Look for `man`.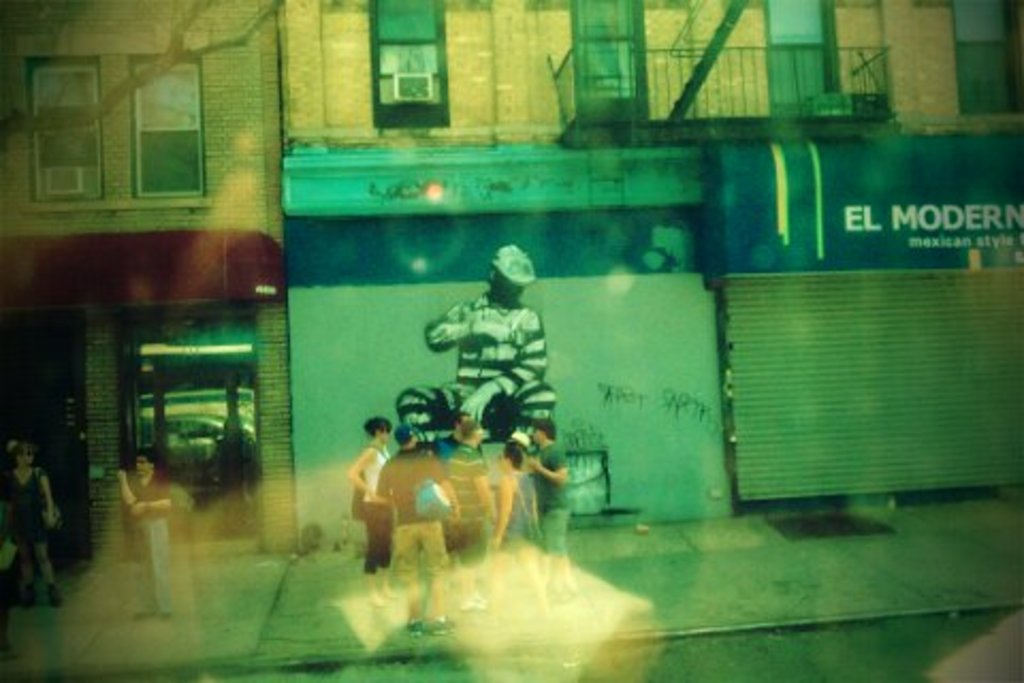
Found: BBox(525, 414, 580, 595).
